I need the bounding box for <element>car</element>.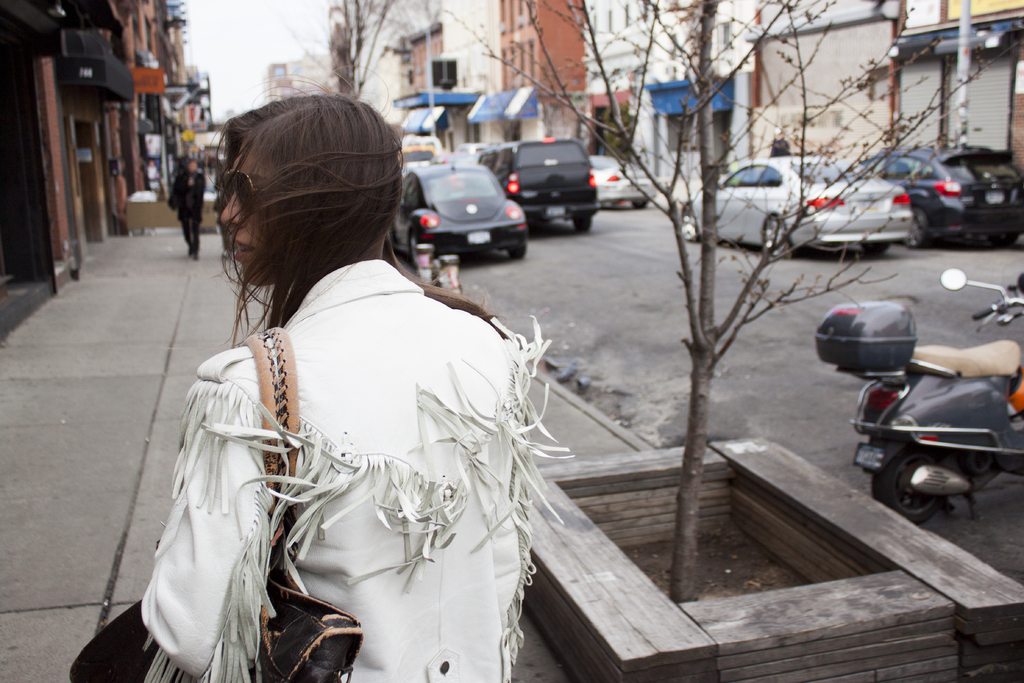
Here it is: (x1=403, y1=135, x2=440, y2=169).
